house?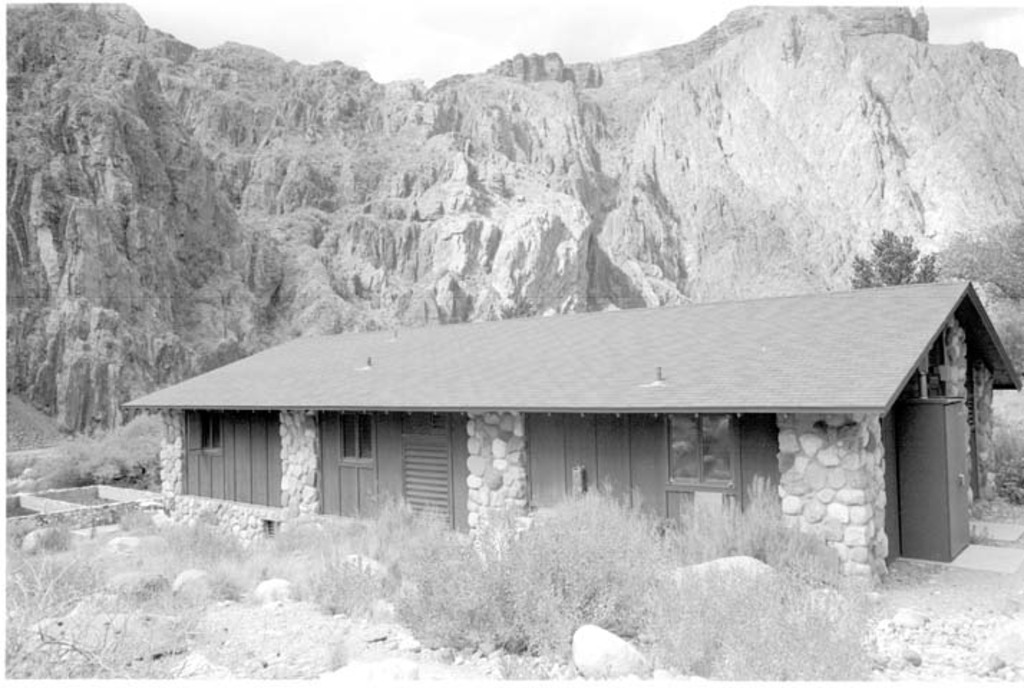
<region>118, 274, 1018, 589</region>
